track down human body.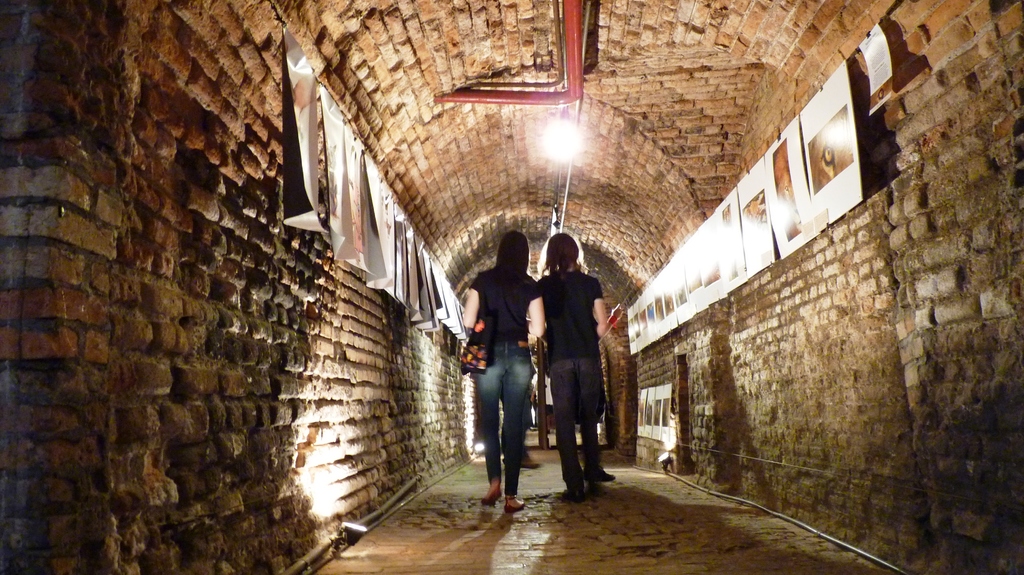
Tracked to region(462, 231, 545, 517).
